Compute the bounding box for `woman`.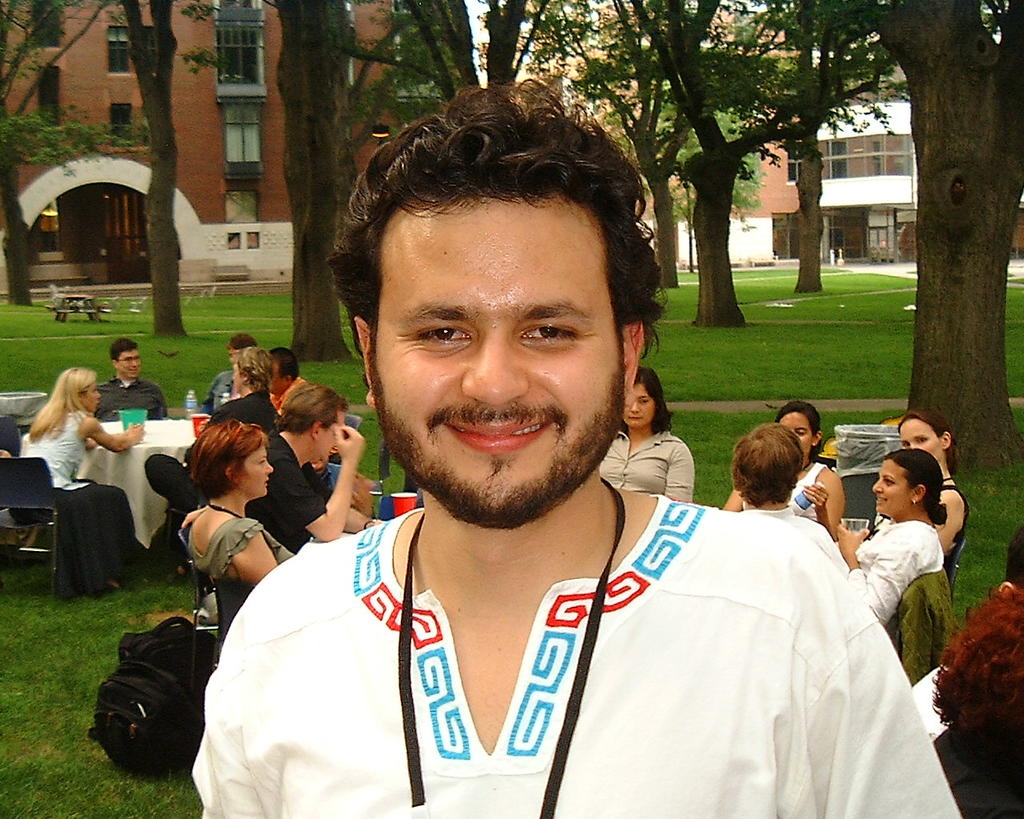
box(175, 422, 292, 586).
